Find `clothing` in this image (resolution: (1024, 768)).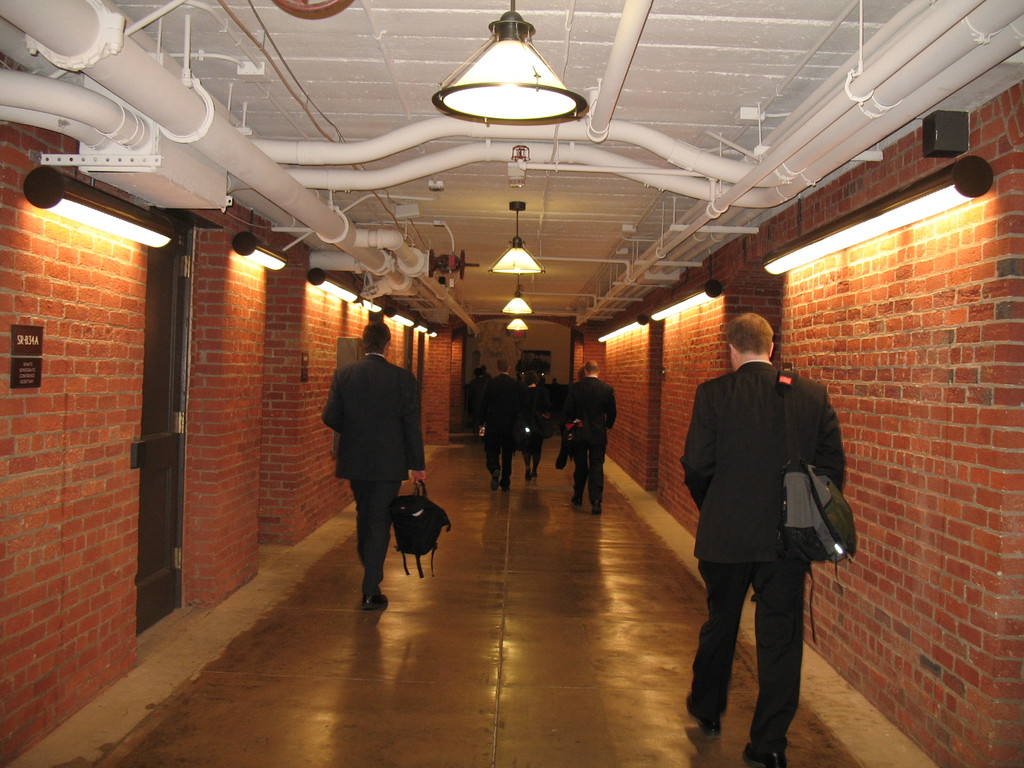
bbox=(324, 352, 424, 594).
